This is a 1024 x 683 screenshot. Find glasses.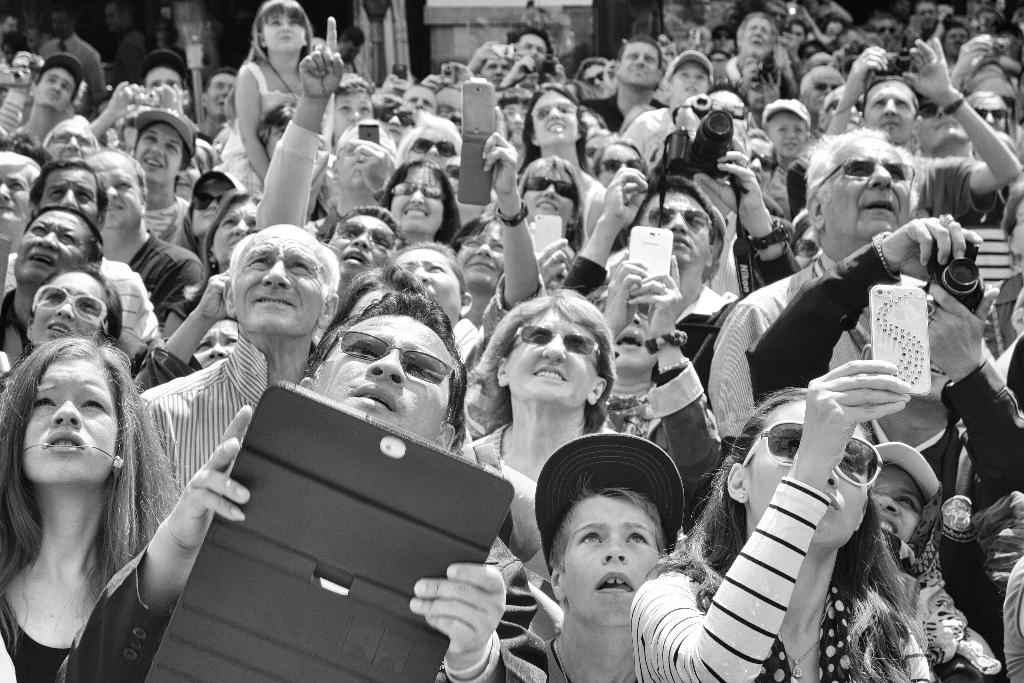
Bounding box: [x1=737, y1=418, x2=884, y2=495].
